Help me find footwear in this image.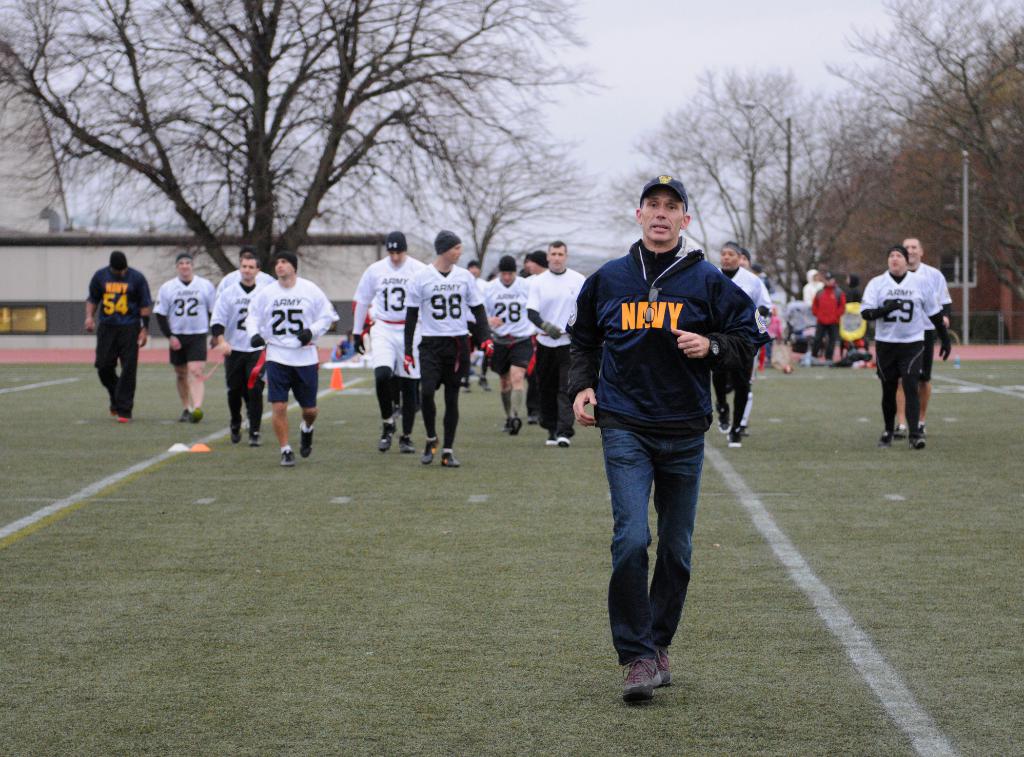
Found it: x1=113, y1=415, x2=127, y2=425.
